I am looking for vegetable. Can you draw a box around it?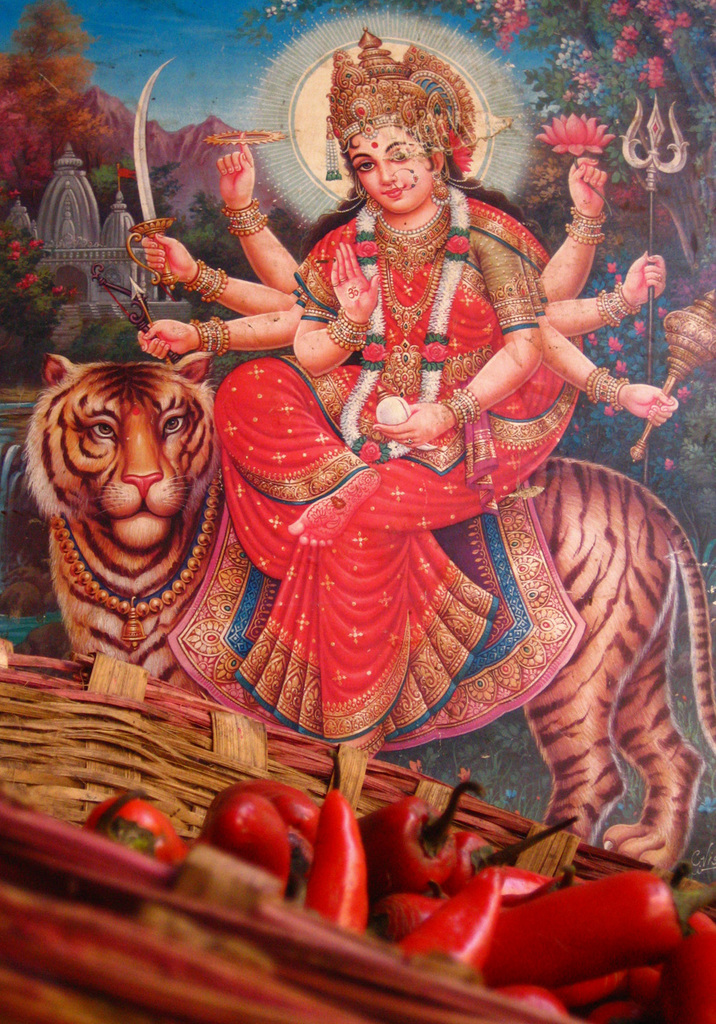
Sure, the bounding box is (497, 868, 546, 907).
